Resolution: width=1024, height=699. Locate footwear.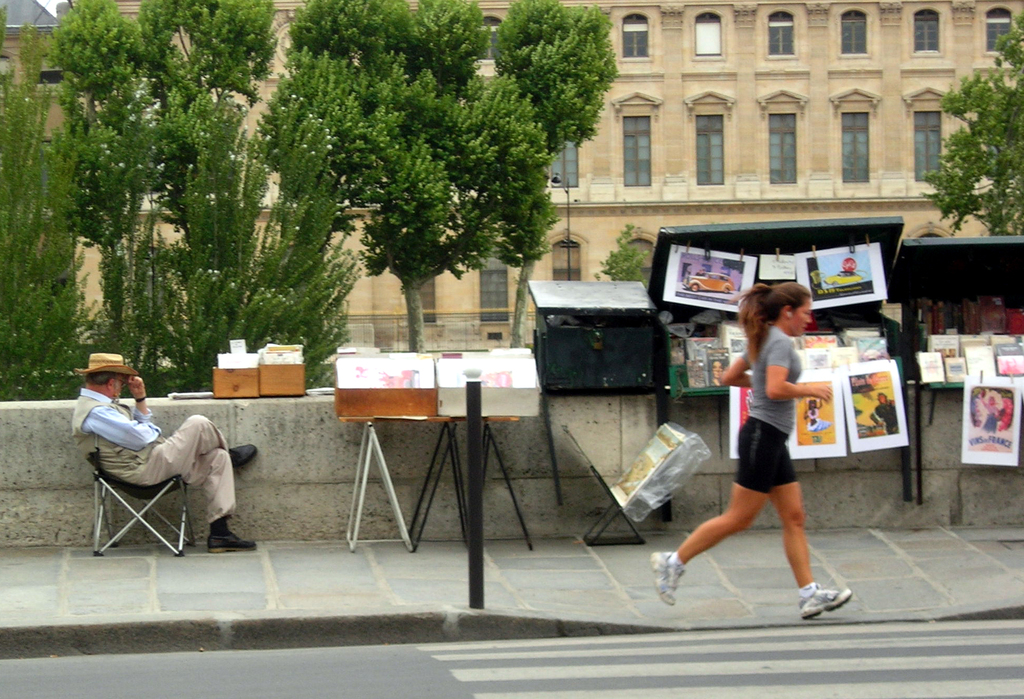
pyautogui.locateOnScreen(797, 575, 860, 625).
